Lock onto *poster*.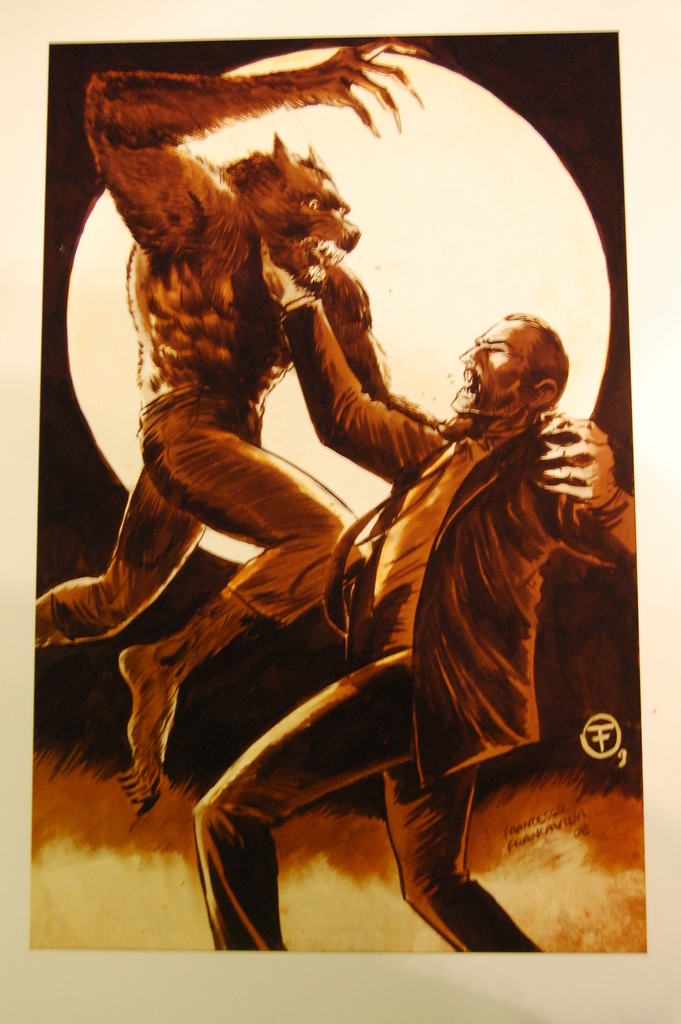
Locked: (left=0, top=0, right=680, bottom=1023).
